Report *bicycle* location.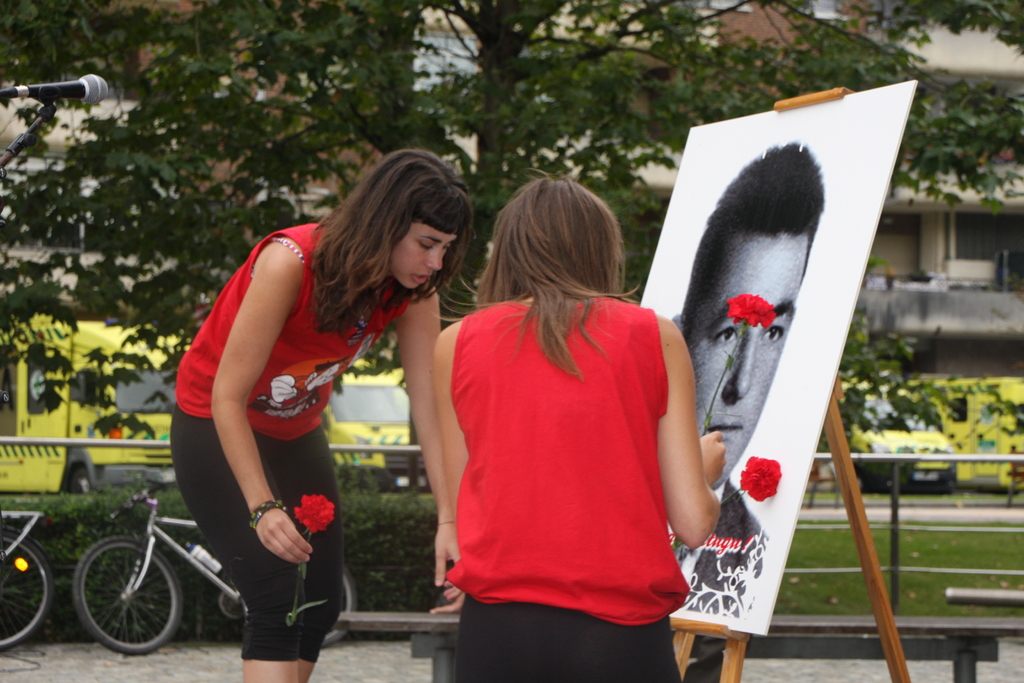
Report: select_region(0, 504, 56, 652).
